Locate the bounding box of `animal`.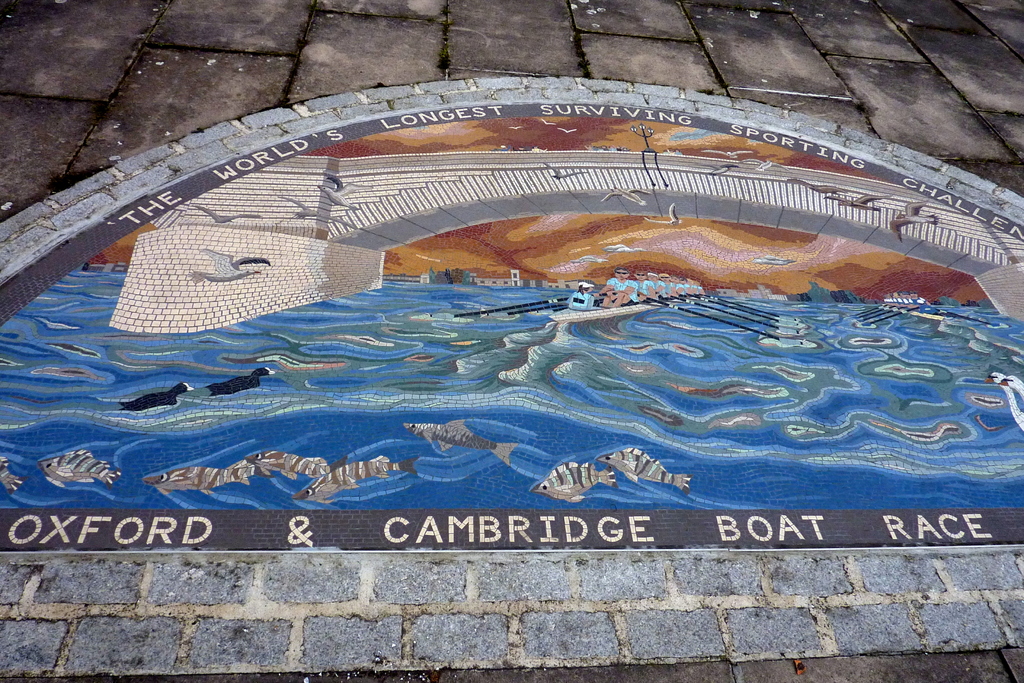
Bounding box: region(604, 183, 657, 204).
